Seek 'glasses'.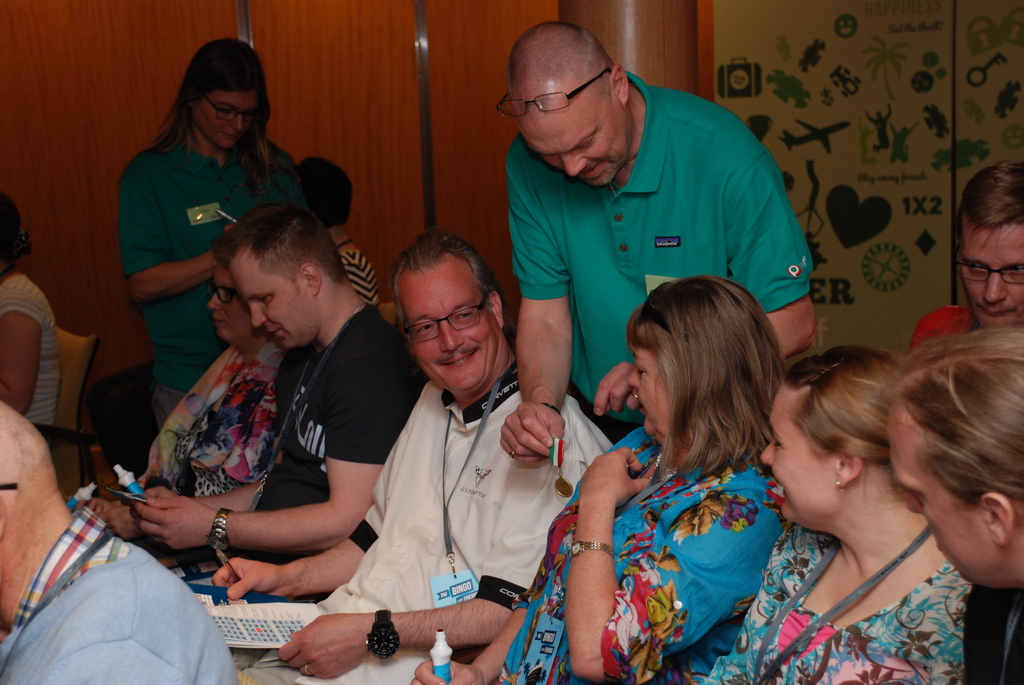
(left=954, top=242, right=1023, bottom=286).
